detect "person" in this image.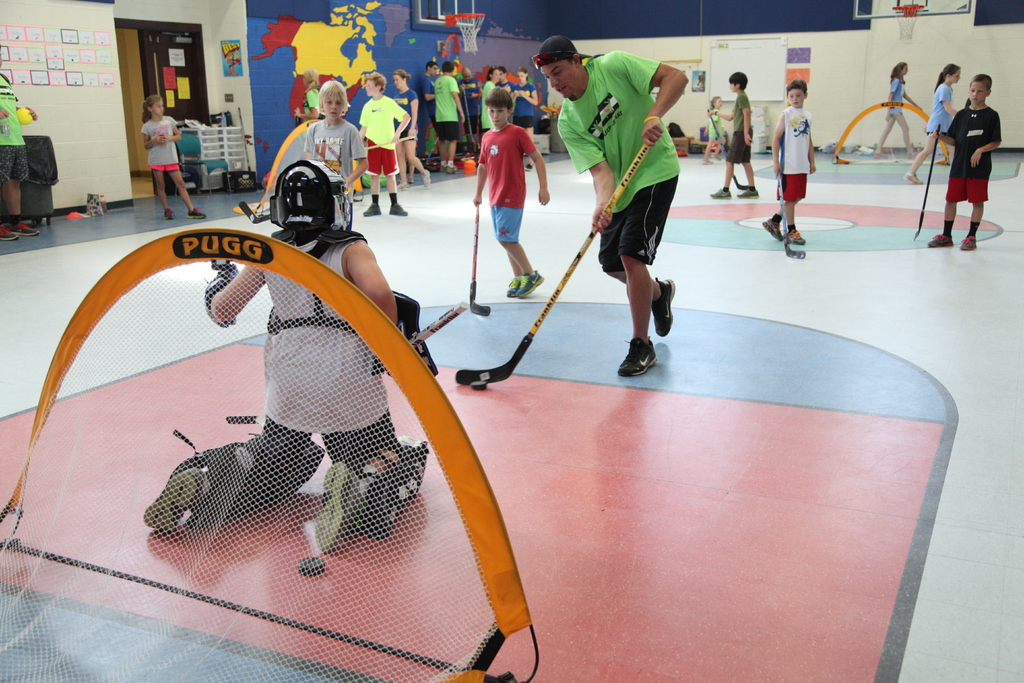
Detection: <bbox>349, 71, 407, 219</bbox>.
